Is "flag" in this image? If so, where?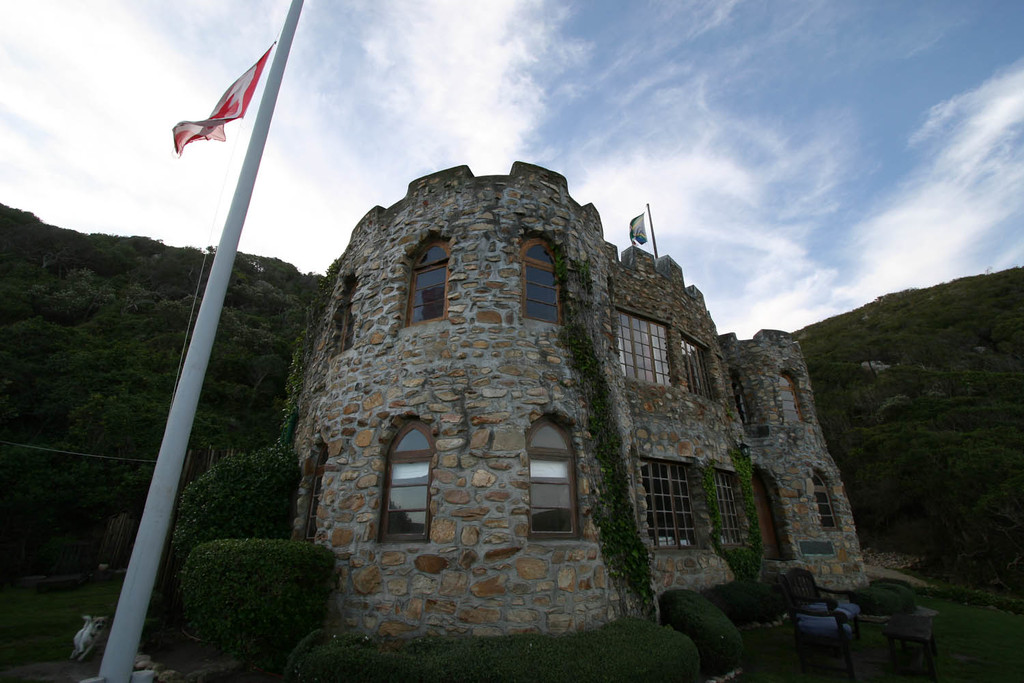
Yes, at 173:29:280:147.
